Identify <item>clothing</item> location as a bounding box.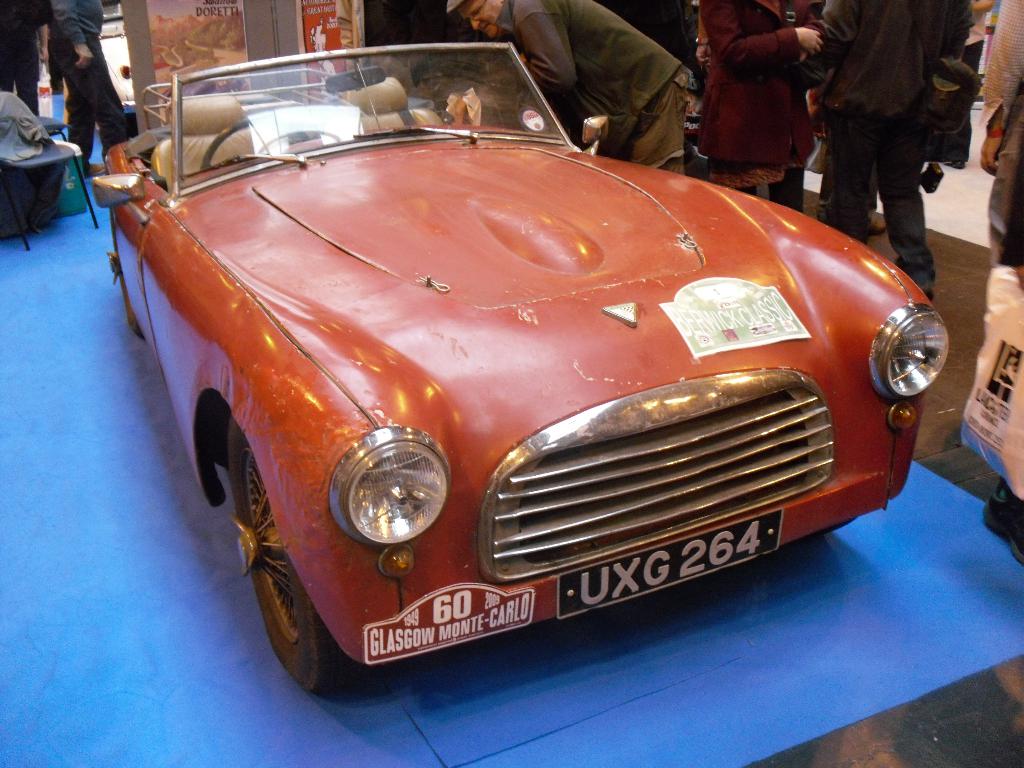
(694,11,821,206).
